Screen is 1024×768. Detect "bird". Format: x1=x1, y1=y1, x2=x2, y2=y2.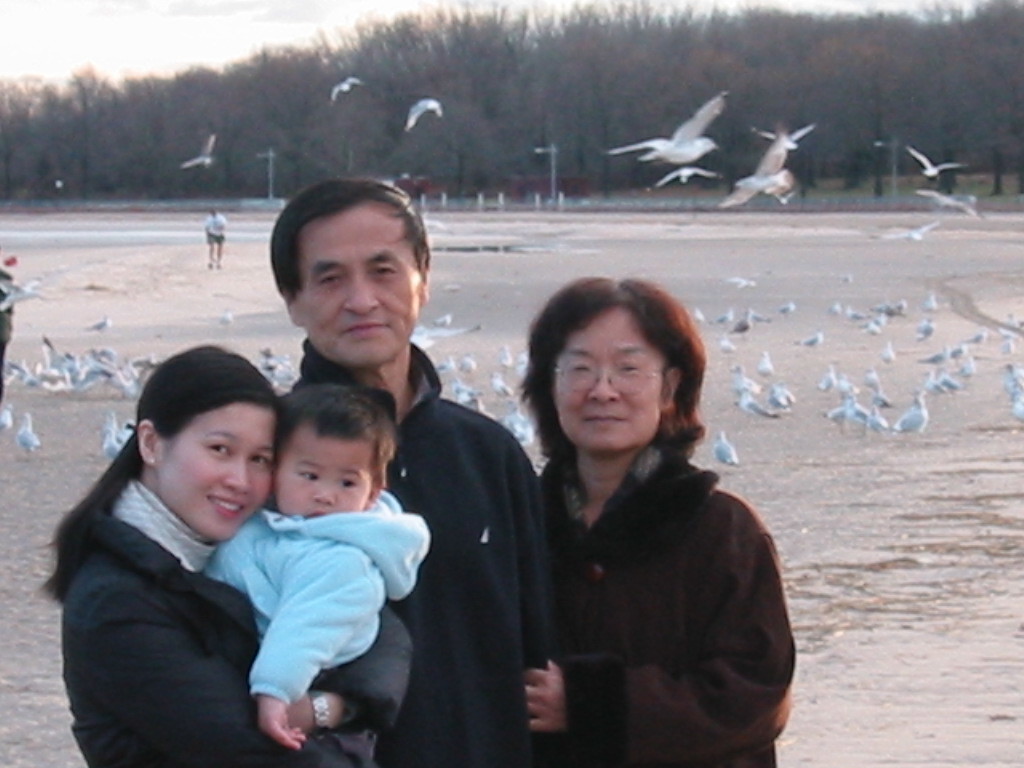
x1=178, y1=130, x2=225, y2=166.
